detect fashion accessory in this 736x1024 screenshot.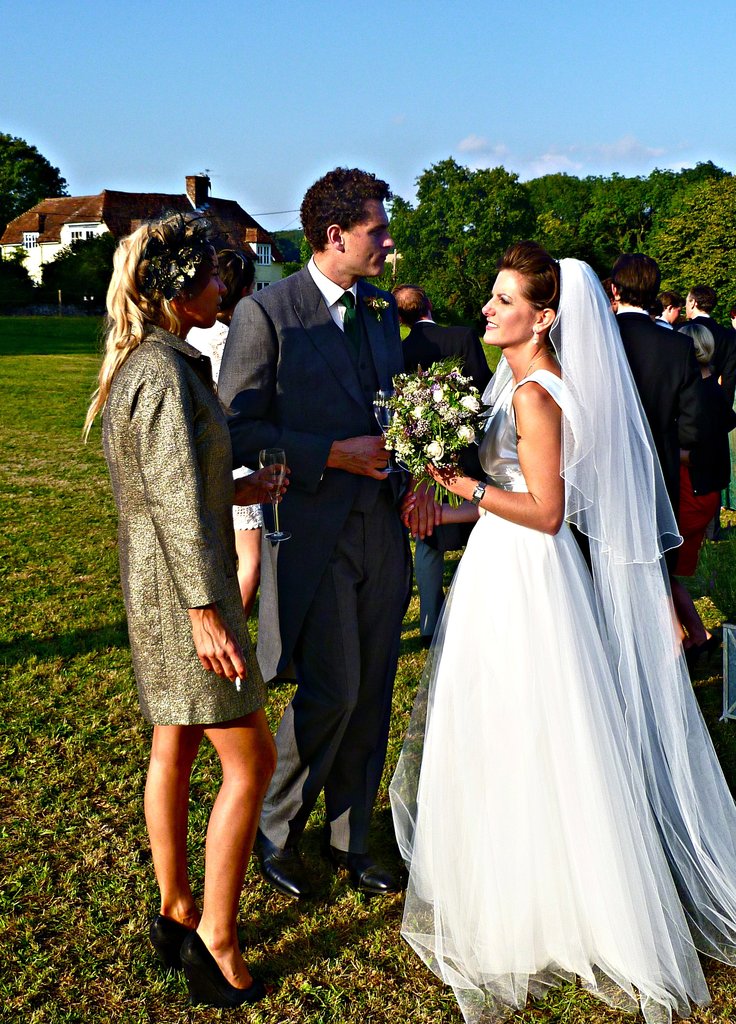
Detection: bbox(467, 479, 488, 508).
